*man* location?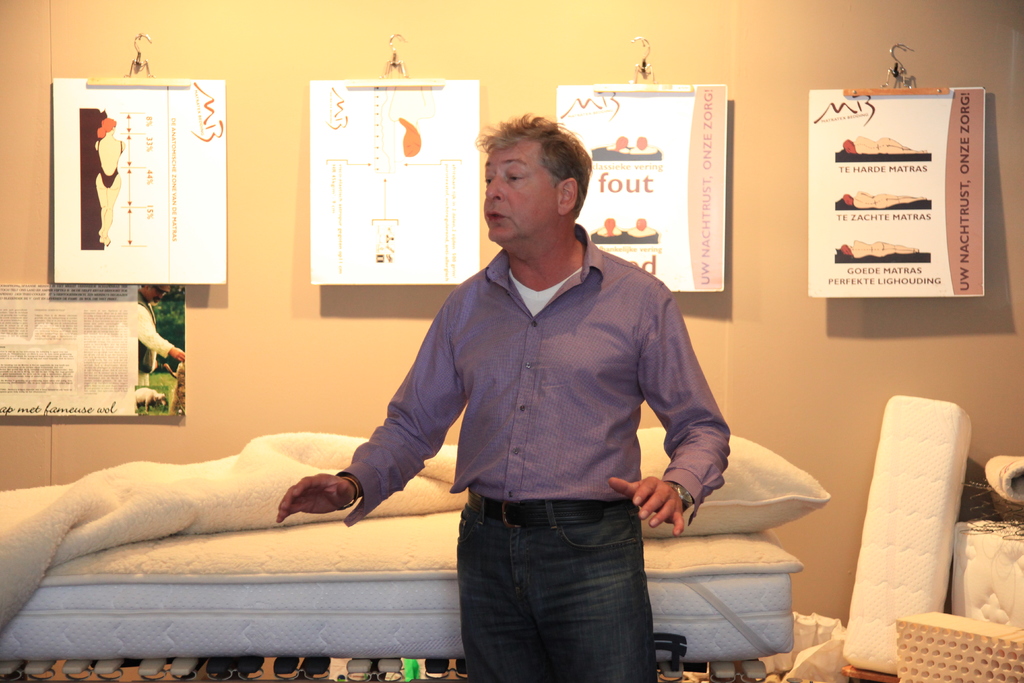
locate(278, 111, 730, 682)
